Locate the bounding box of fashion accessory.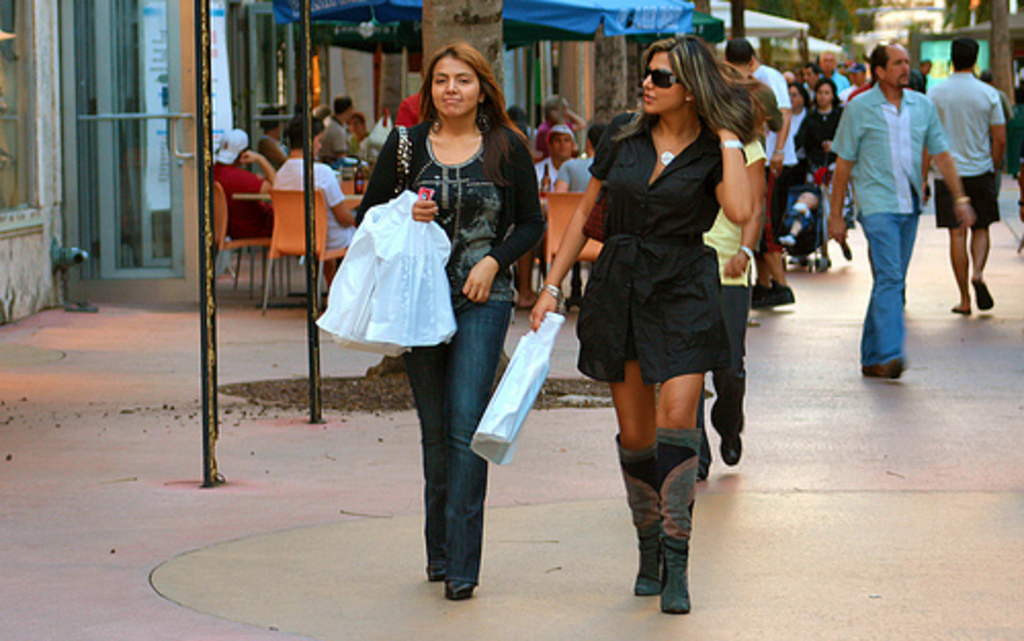
Bounding box: crop(649, 66, 684, 86).
